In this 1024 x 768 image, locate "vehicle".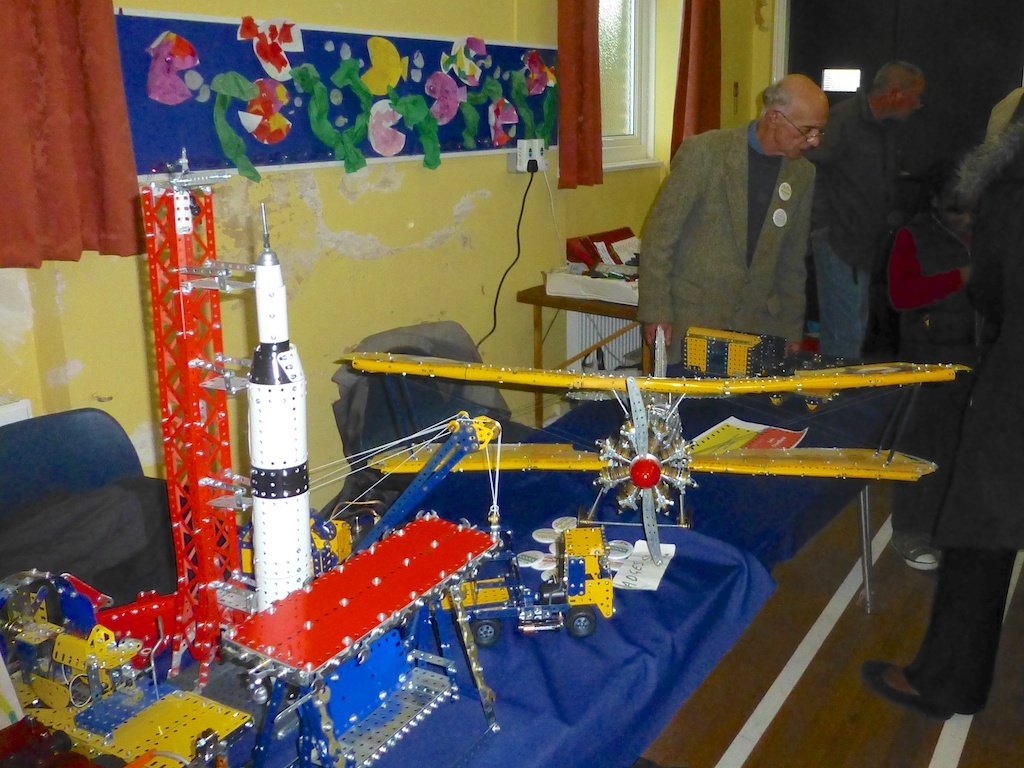
Bounding box: (424,519,620,640).
